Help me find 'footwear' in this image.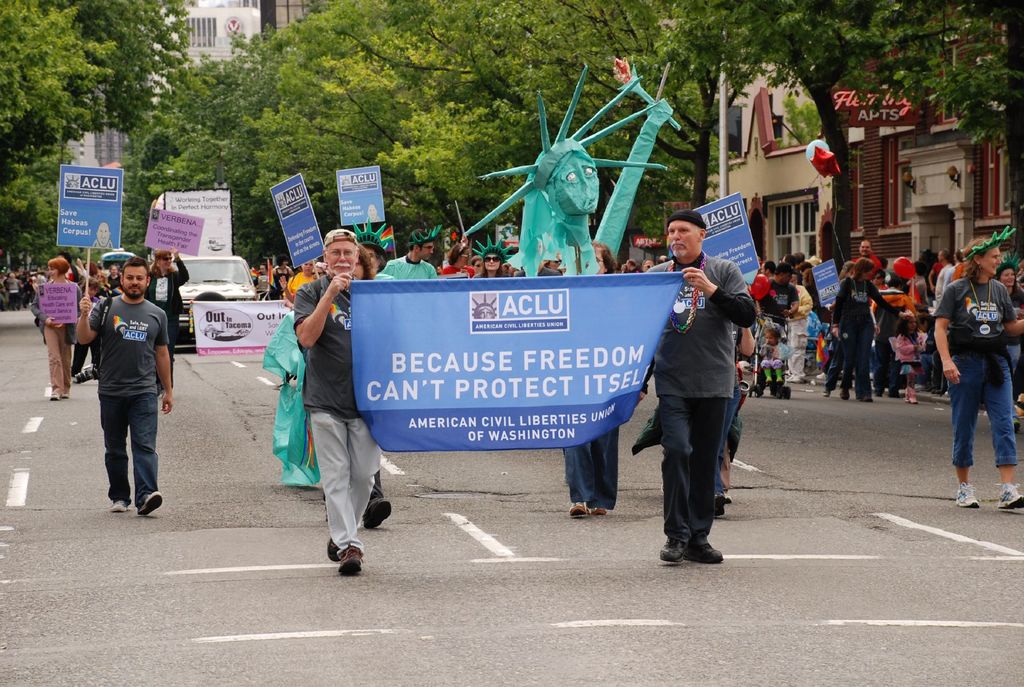
Found it: x1=998, y1=483, x2=1023, y2=509.
